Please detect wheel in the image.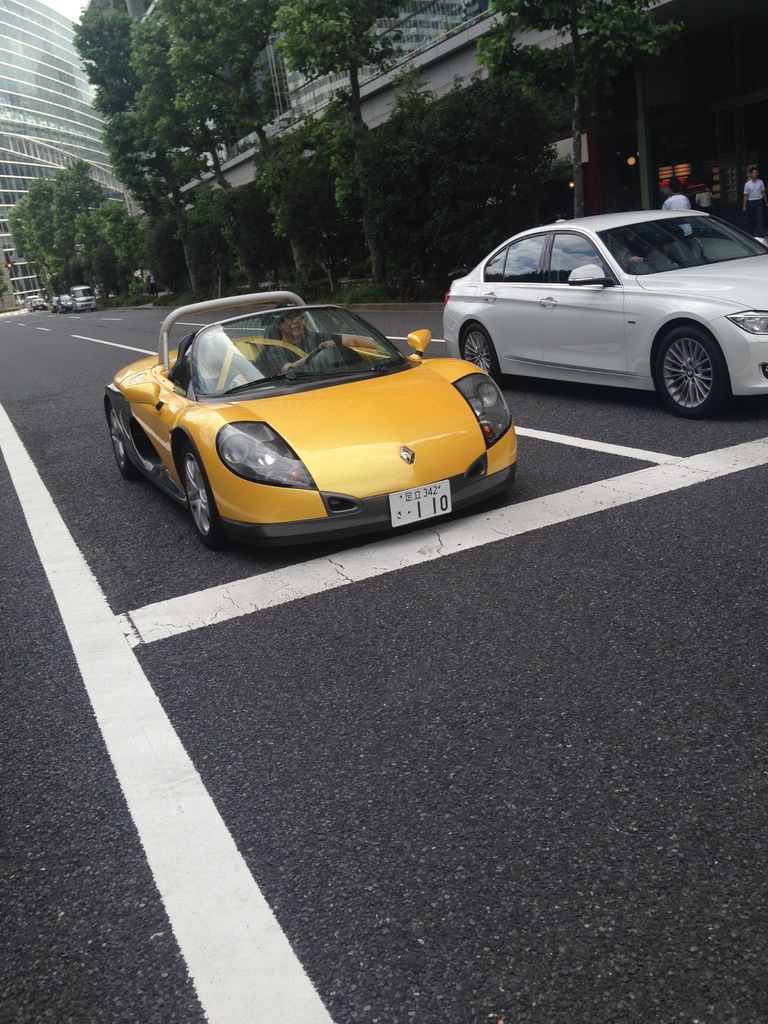
region(106, 406, 143, 478).
